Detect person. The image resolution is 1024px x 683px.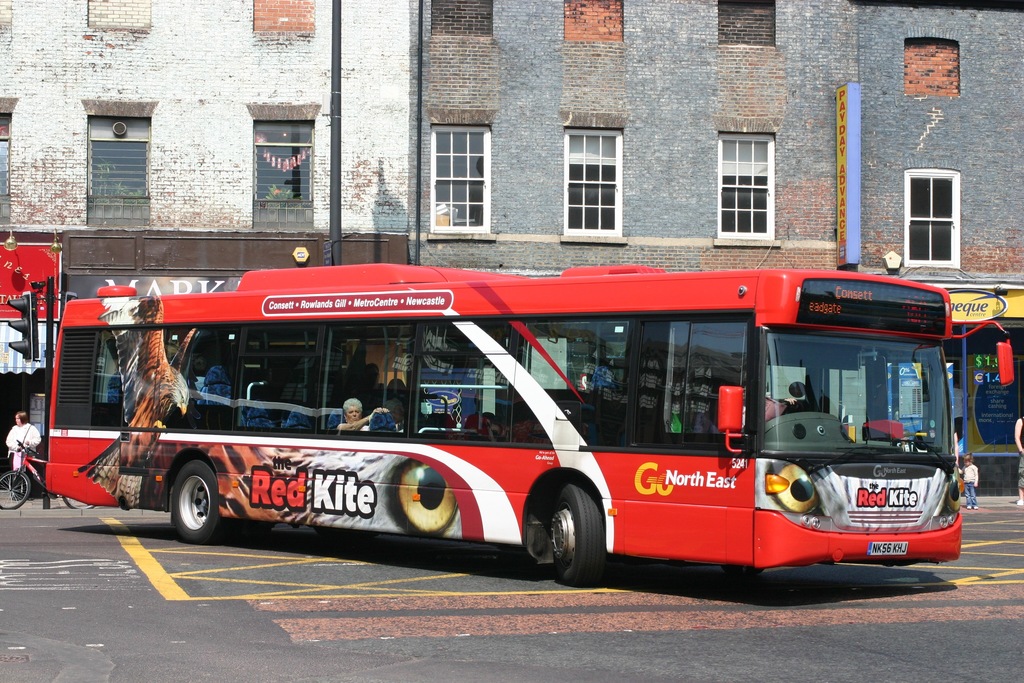
342,395,378,439.
